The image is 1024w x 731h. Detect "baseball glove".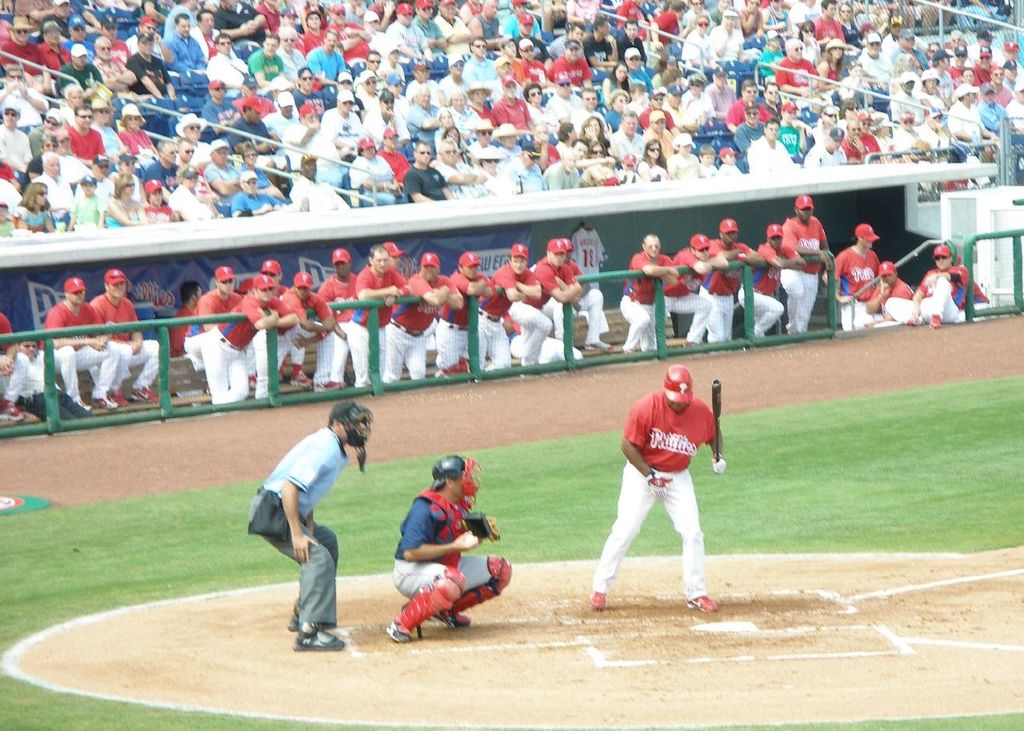
Detection: <region>646, 469, 680, 500</region>.
